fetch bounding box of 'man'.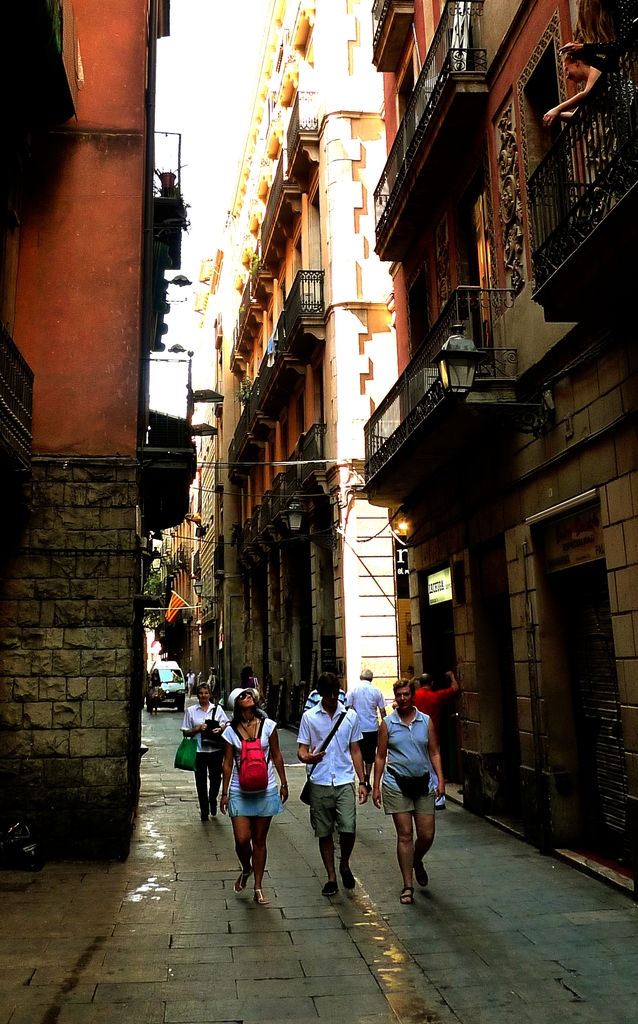
Bbox: detection(343, 672, 395, 805).
